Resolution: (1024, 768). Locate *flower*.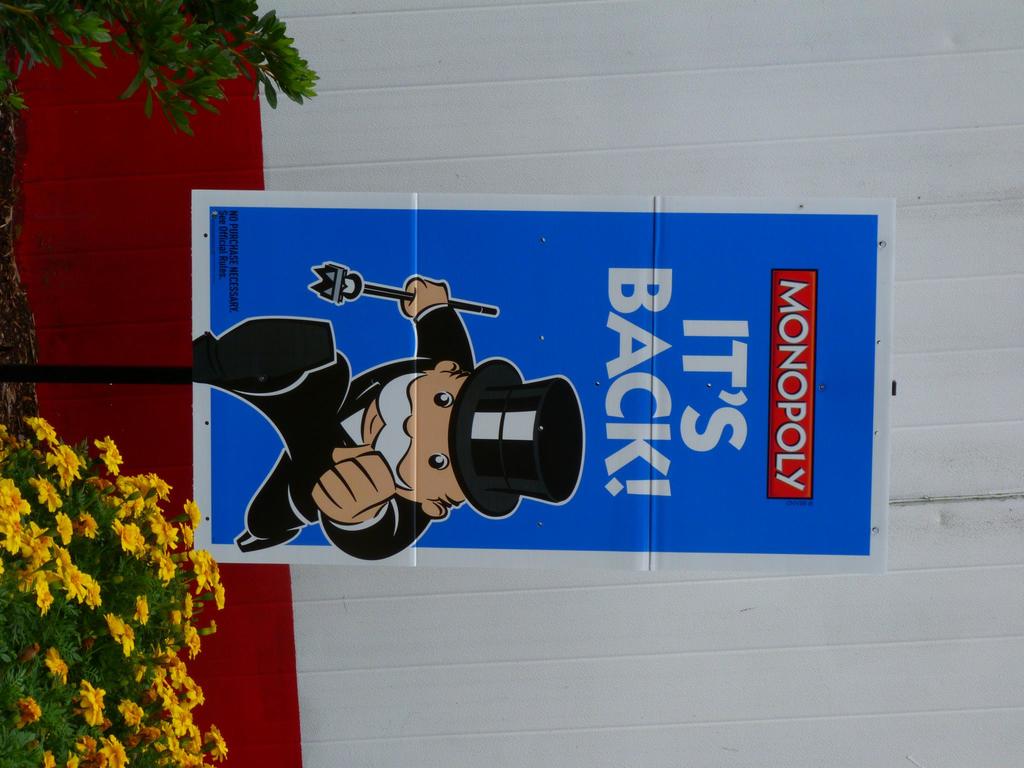
[x1=107, y1=724, x2=152, y2=744].
